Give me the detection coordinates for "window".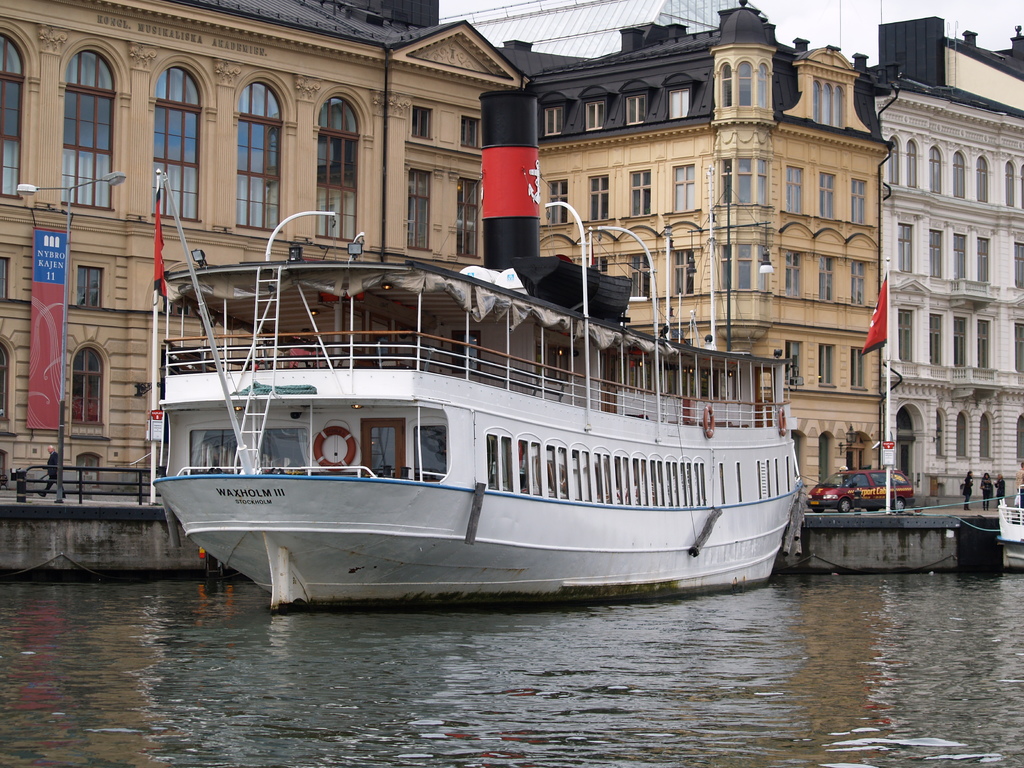
BBox(834, 84, 846, 134).
